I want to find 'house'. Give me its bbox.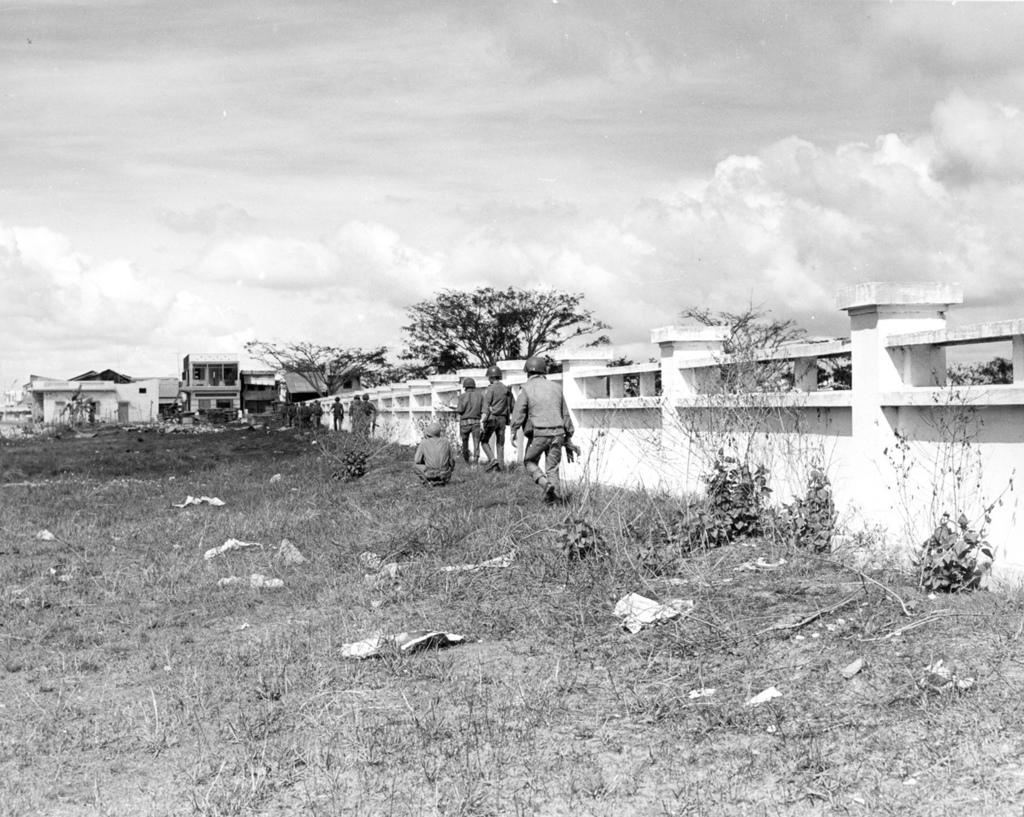
x1=10, y1=367, x2=175, y2=428.
